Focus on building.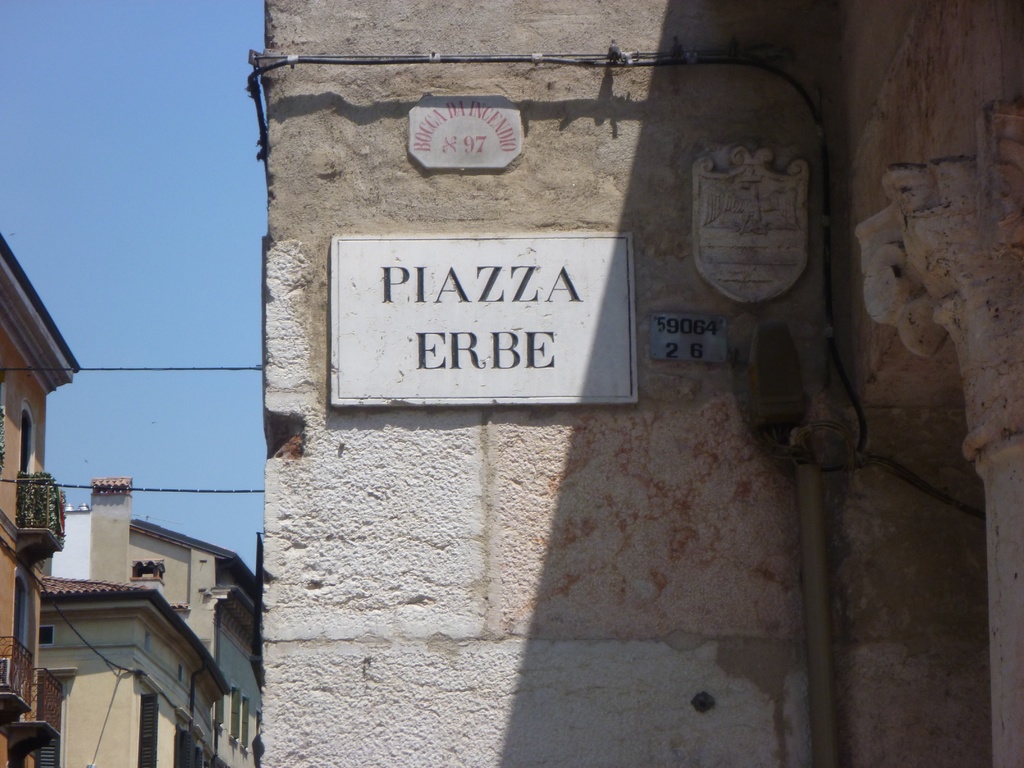
Focused at 0 235 81 767.
